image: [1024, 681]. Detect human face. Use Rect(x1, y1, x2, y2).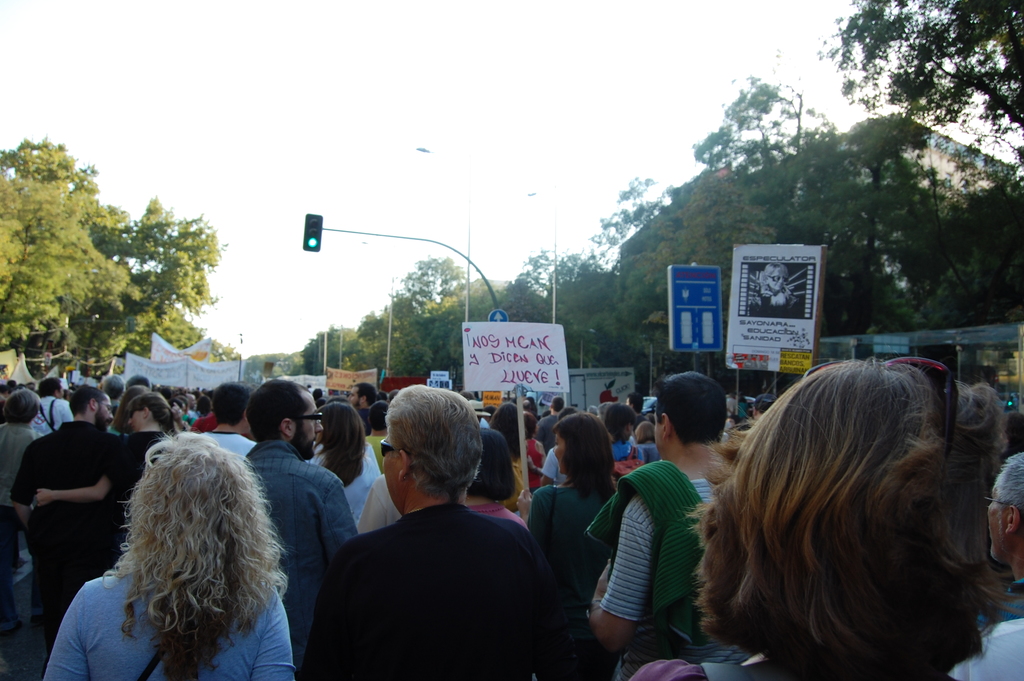
Rect(550, 432, 564, 477).
